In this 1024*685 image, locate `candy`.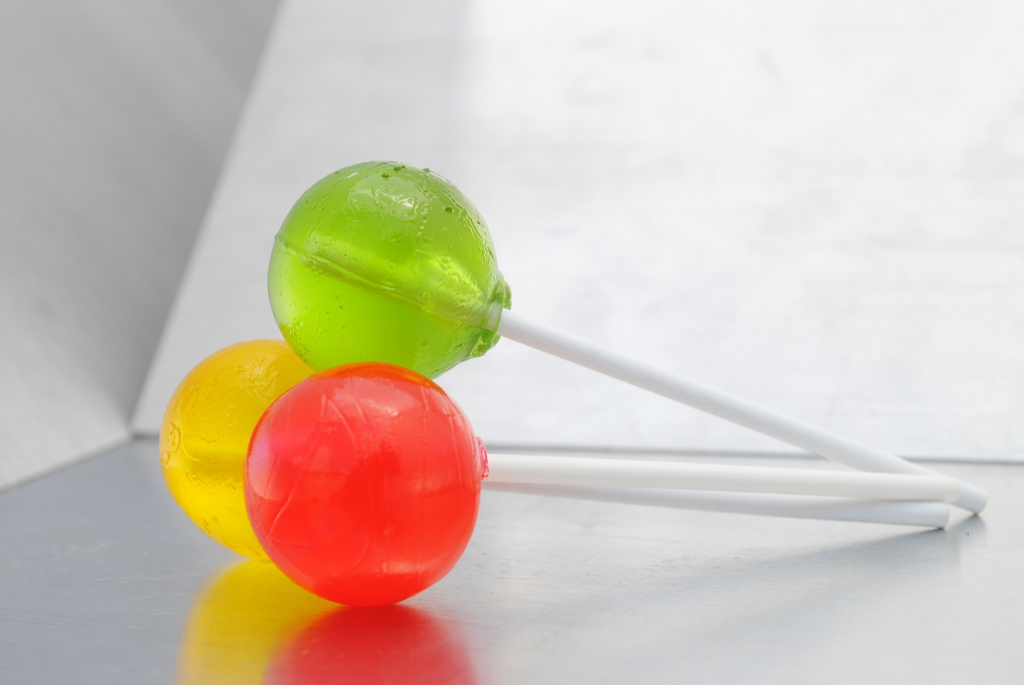
Bounding box: rect(158, 341, 310, 563).
